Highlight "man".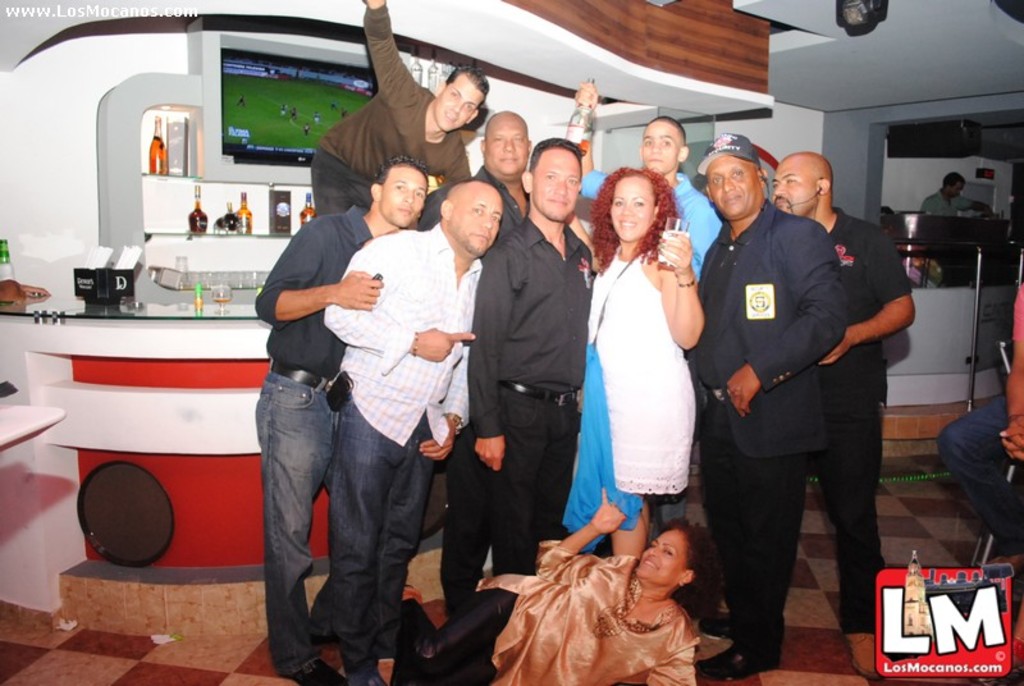
Highlighted region: <box>255,165,472,660</box>.
